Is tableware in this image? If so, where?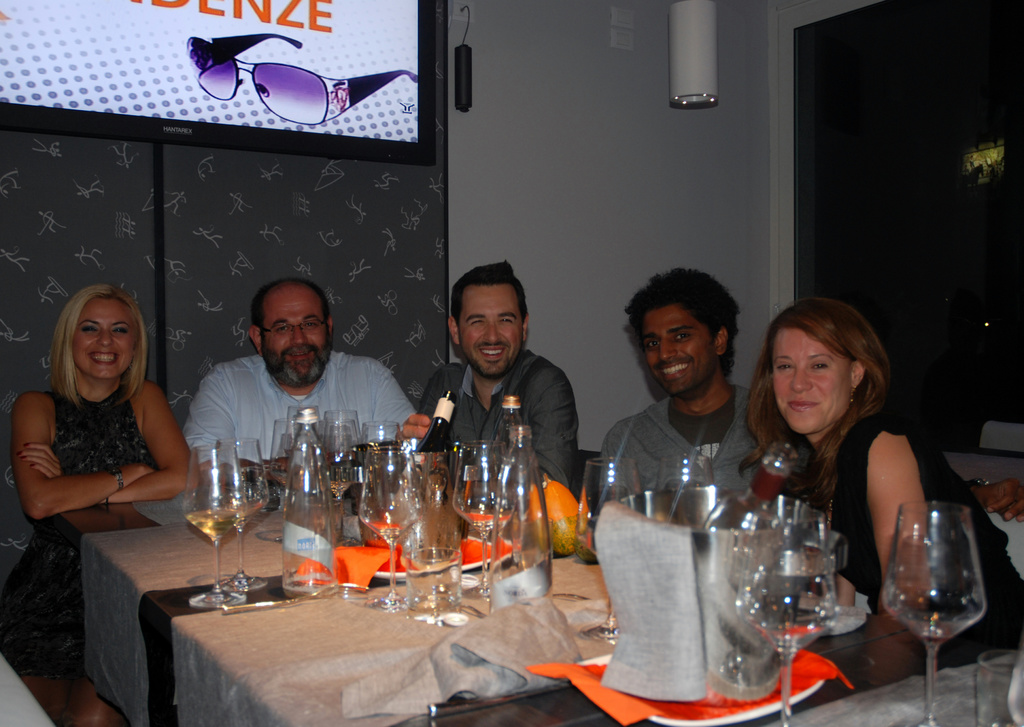
Yes, at detection(719, 509, 887, 680).
